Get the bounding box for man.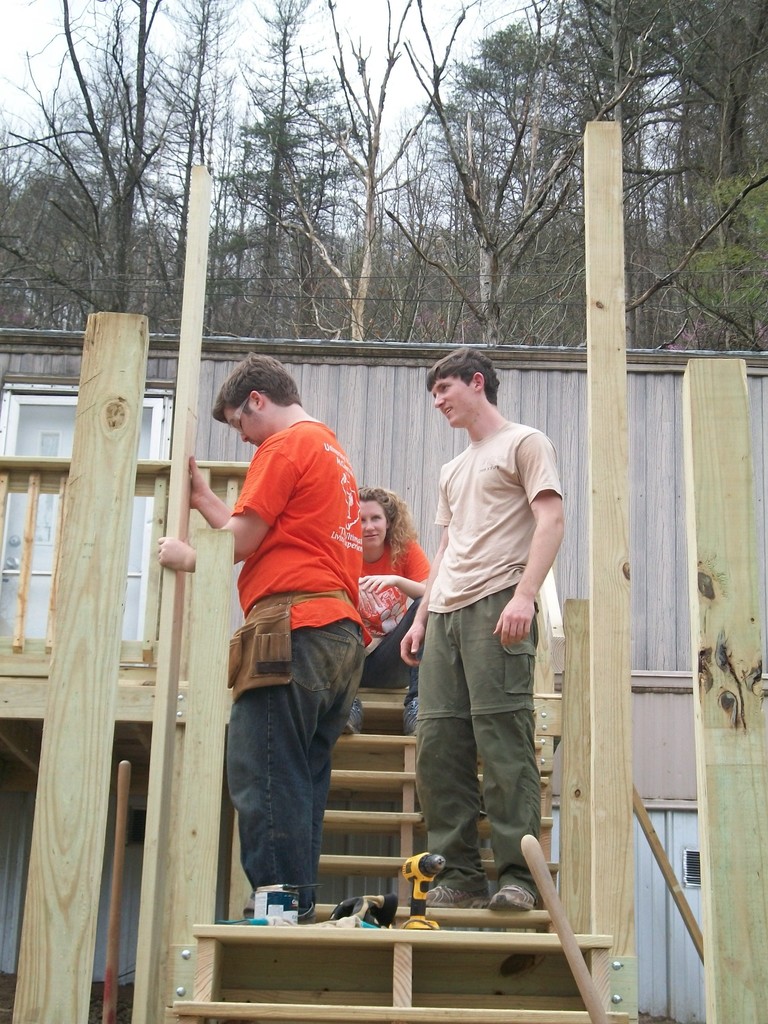
[150,352,366,924].
